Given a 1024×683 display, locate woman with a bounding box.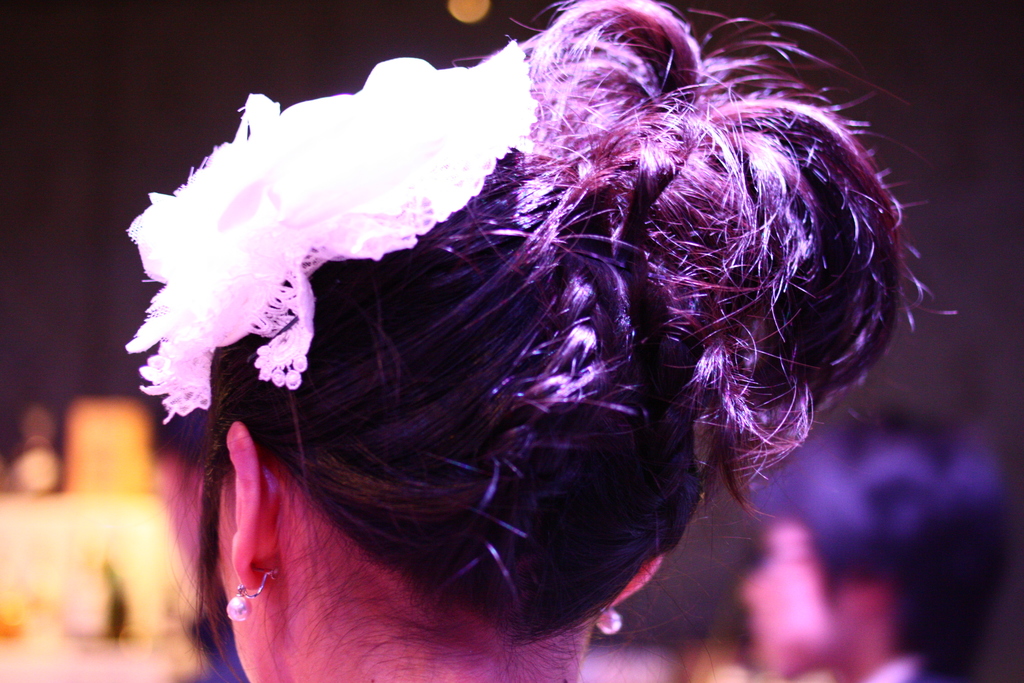
Located: Rect(125, 20, 885, 662).
